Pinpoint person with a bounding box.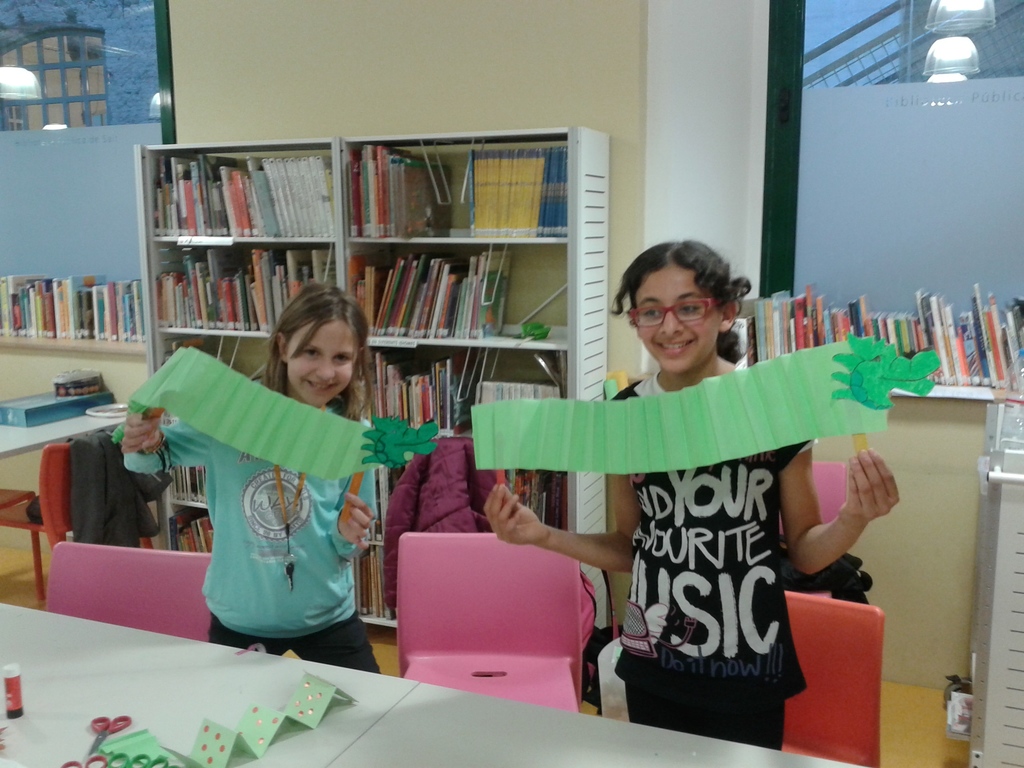
[left=483, top=236, right=902, bottom=749].
